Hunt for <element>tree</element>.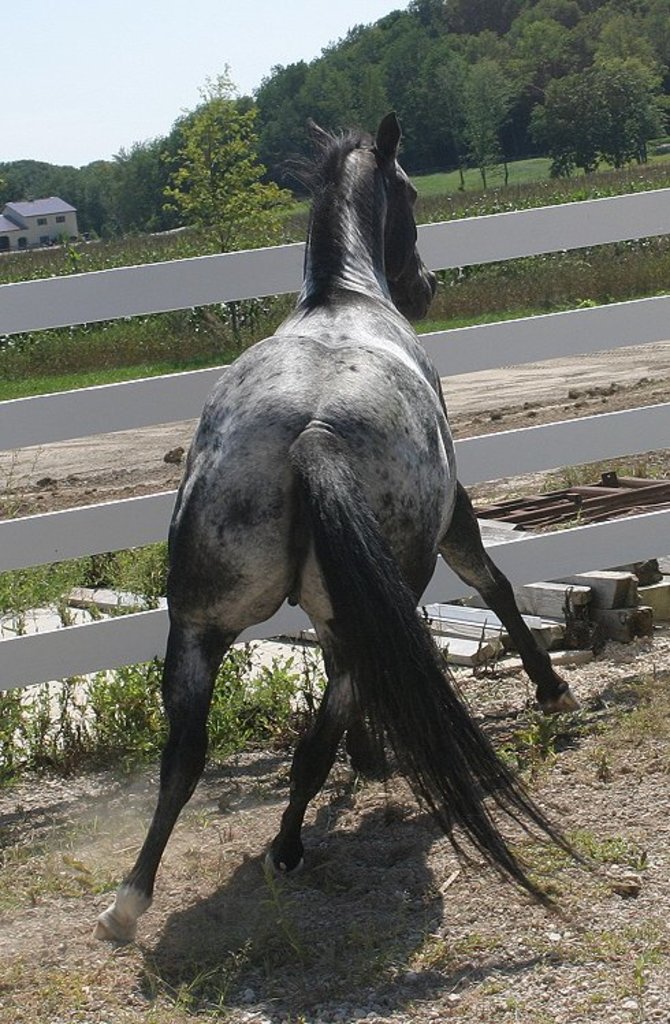
Hunted down at left=539, top=48, right=667, bottom=180.
